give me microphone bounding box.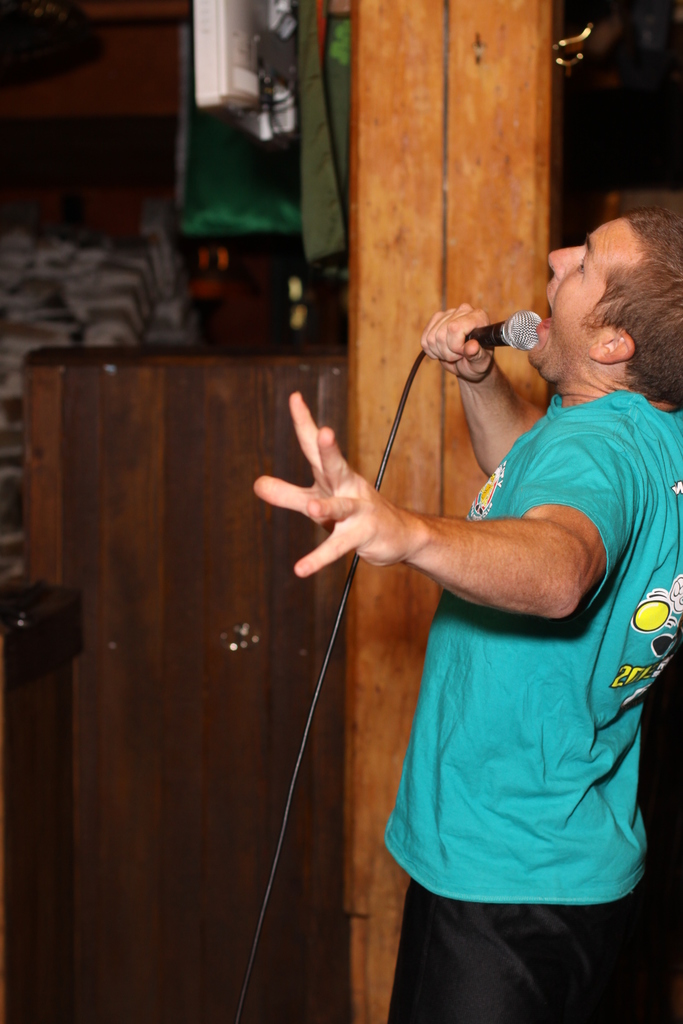
[left=463, top=306, right=544, bottom=353].
